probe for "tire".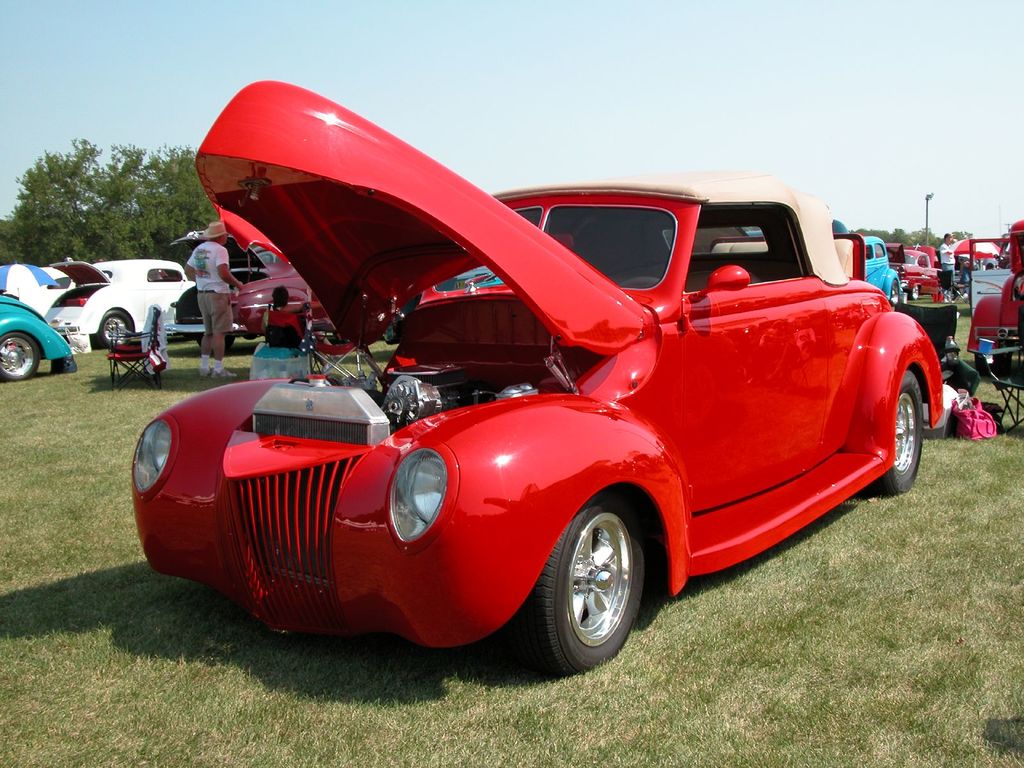
Probe result: x1=887, y1=278, x2=902, y2=305.
